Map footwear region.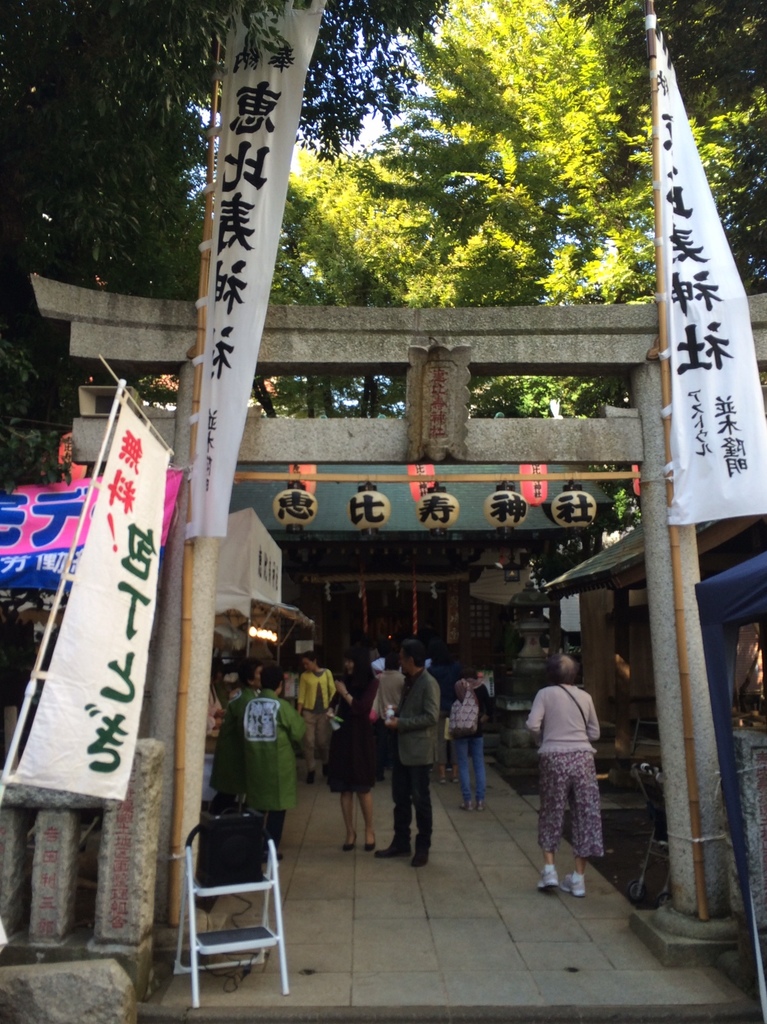
Mapped to bbox(373, 840, 414, 855).
